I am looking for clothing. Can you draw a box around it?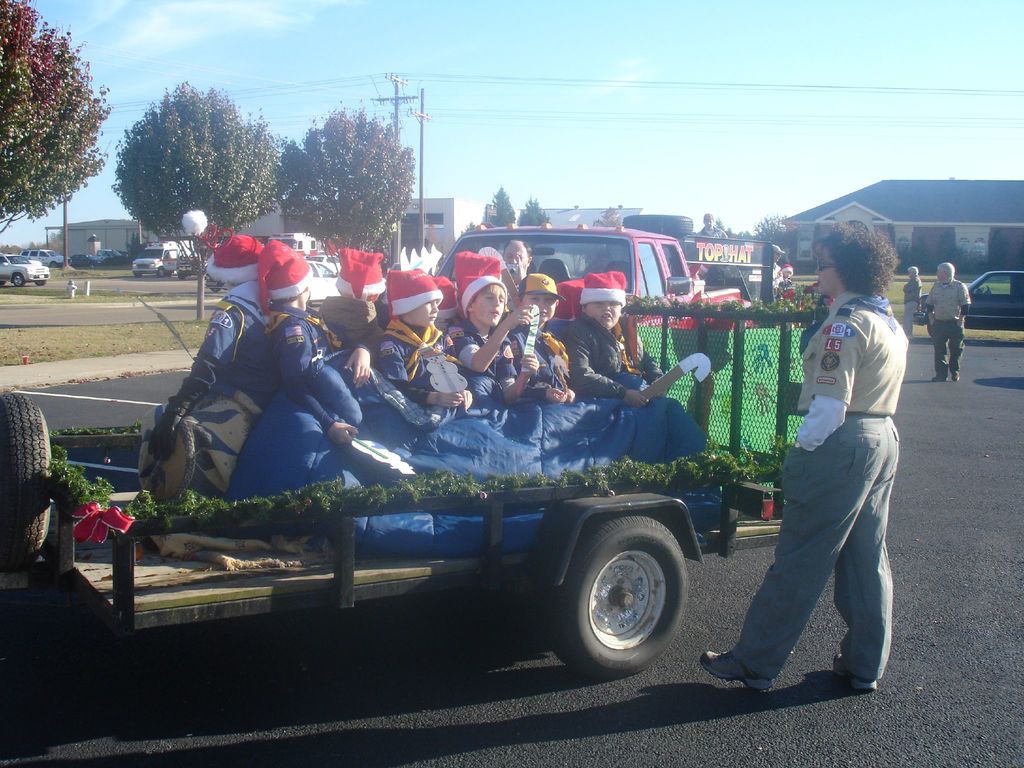
Sure, the bounding box is l=565, t=314, r=698, b=468.
